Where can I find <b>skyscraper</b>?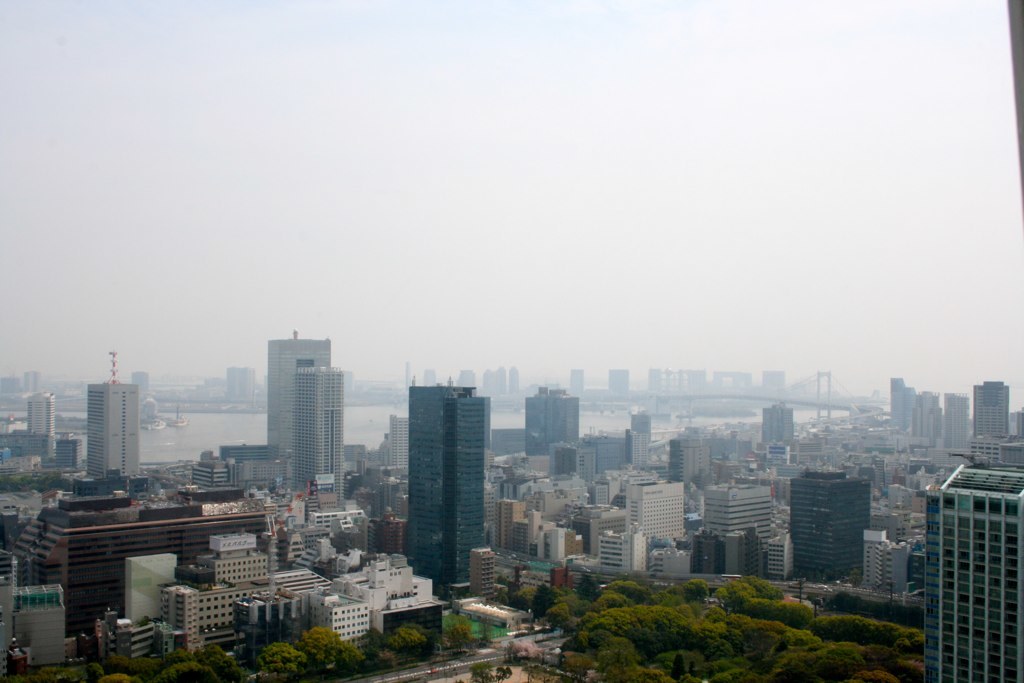
You can find it at x1=974, y1=380, x2=1008, y2=441.
